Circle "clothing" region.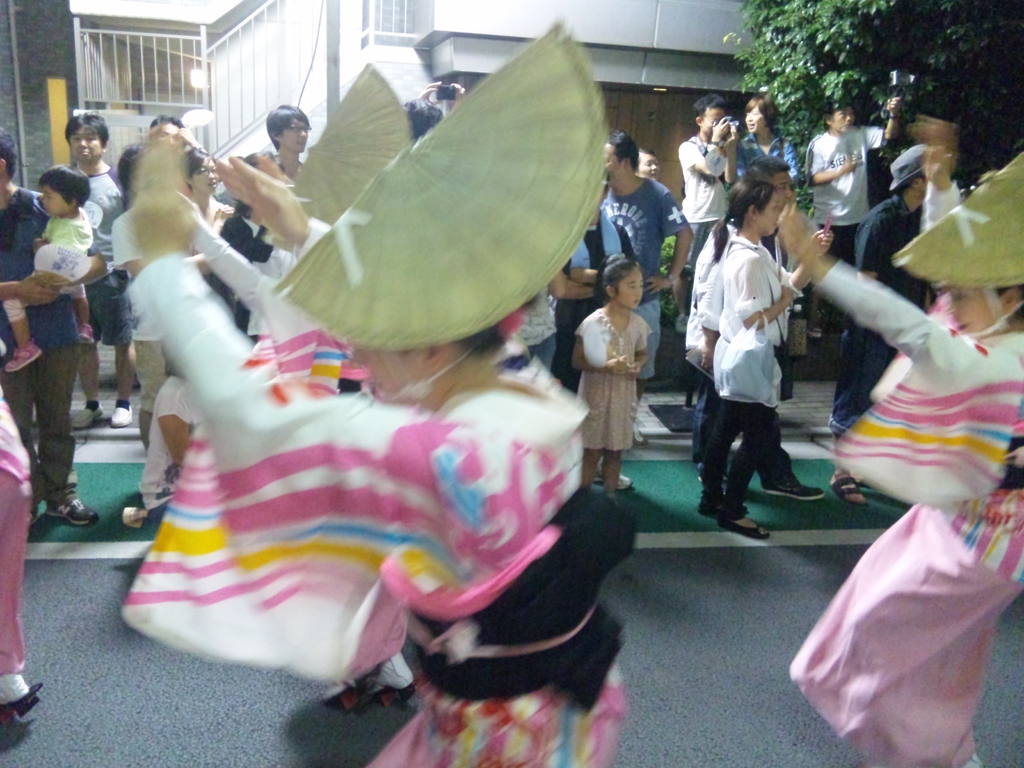
Region: bbox=(0, 186, 89, 499).
